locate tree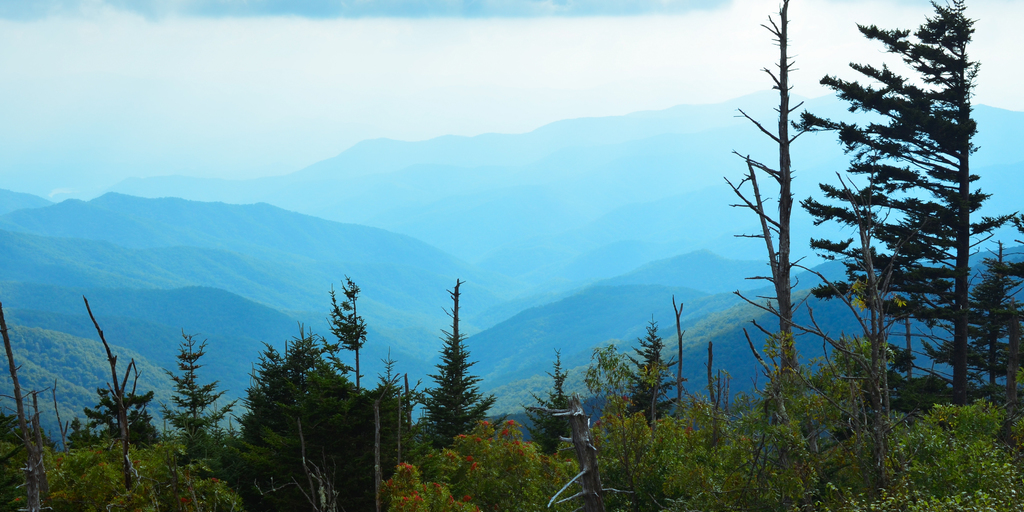
region(159, 329, 239, 511)
